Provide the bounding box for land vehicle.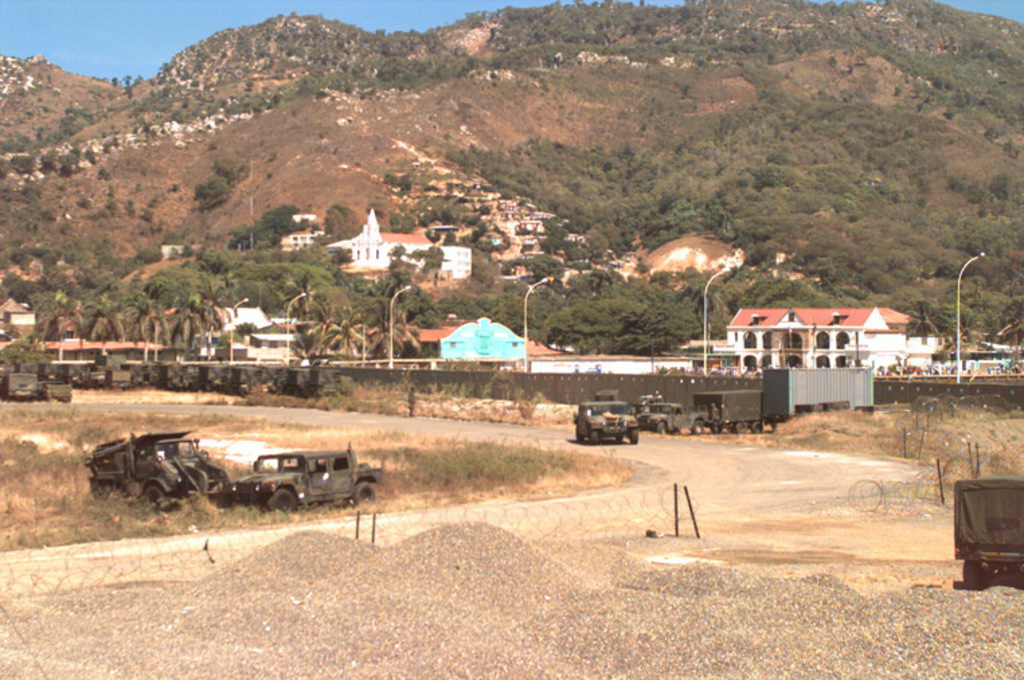
{"x1": 0, "y1": 366, "x2": 71, "y2": 410}.
